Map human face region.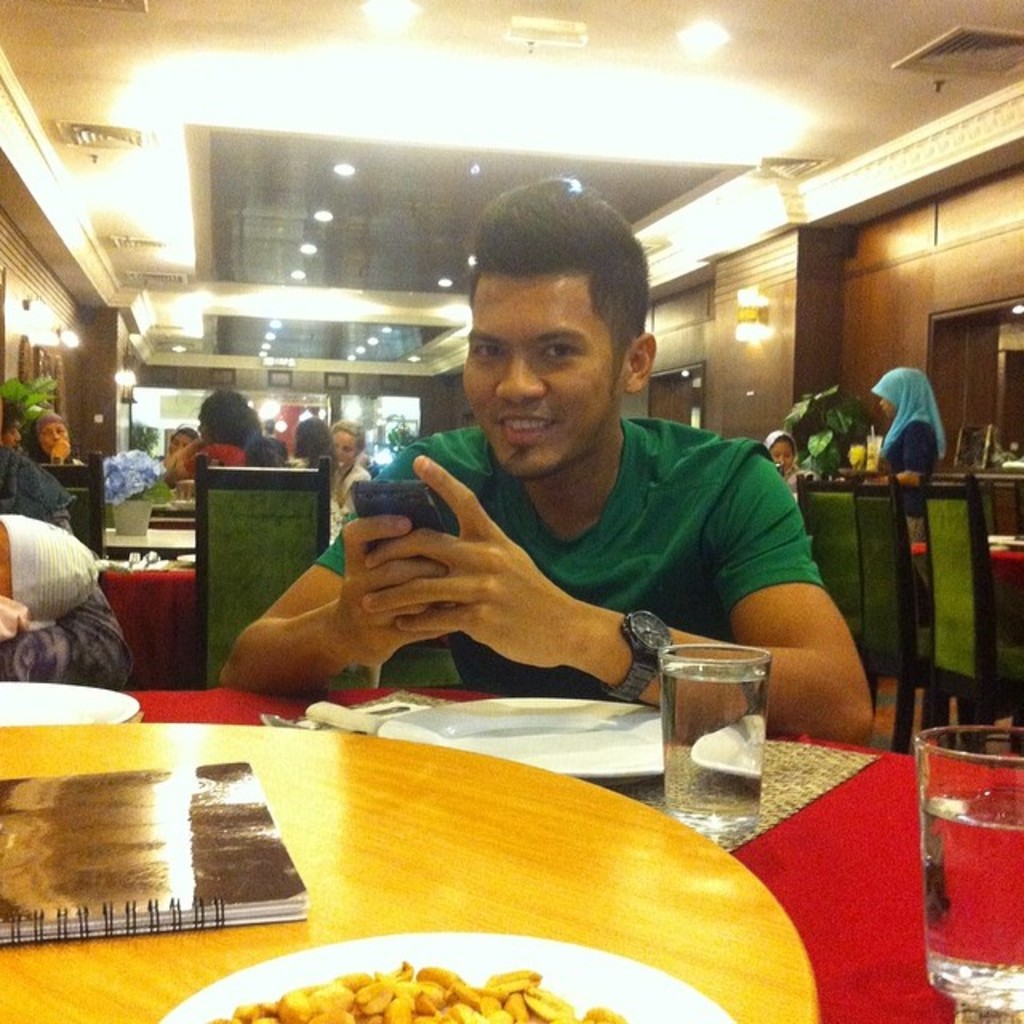
Mapped to {"left": 35, "top": 421, "right": 66, "bottom": 458}.
